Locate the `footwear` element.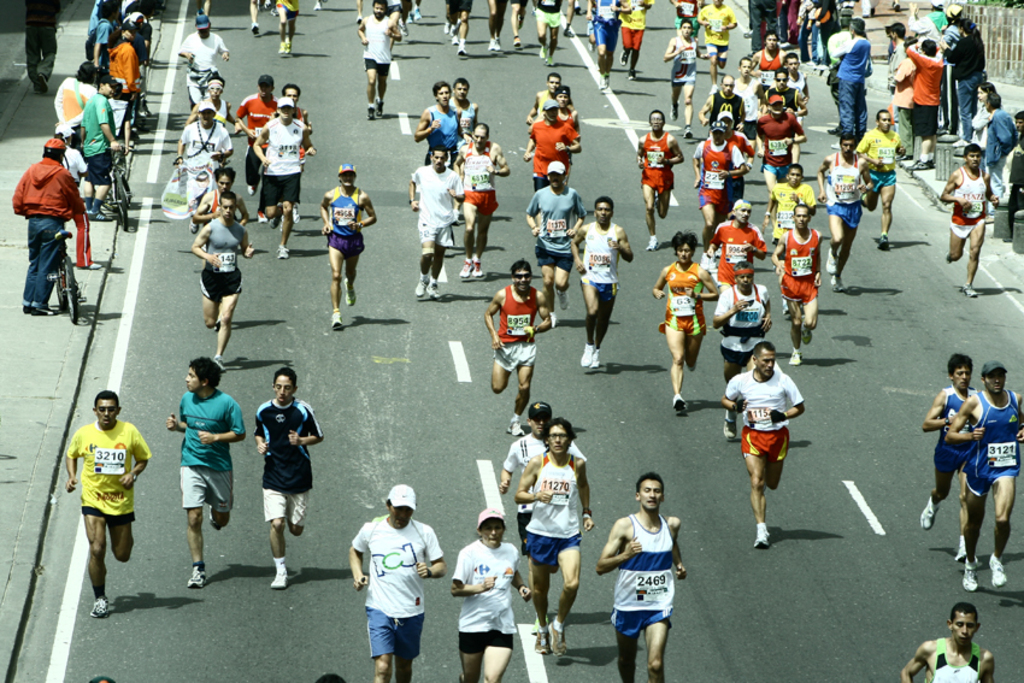
Element bbox: x1=547, y1=57, x2=554, y2=64.
